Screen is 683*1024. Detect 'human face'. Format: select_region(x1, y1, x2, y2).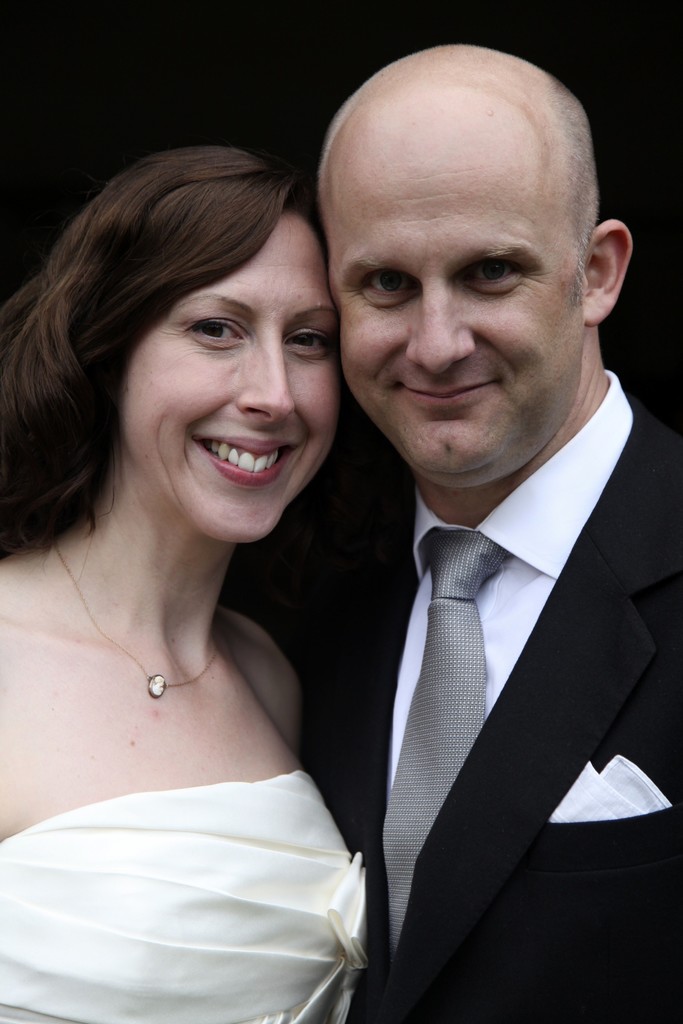
select_region(112, 204, 338, 540).
